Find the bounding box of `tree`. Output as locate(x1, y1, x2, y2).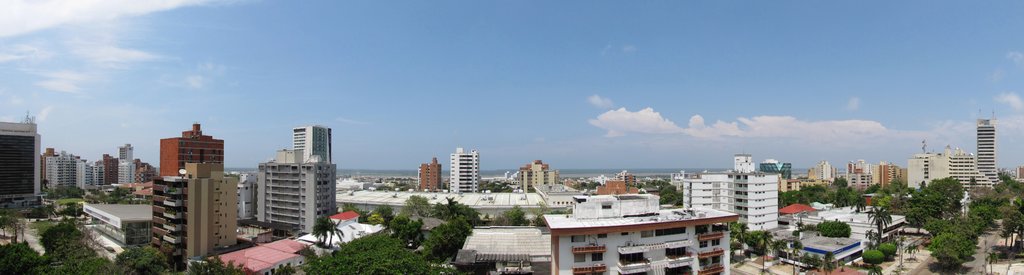
locate(301, 221, 455, 271).
